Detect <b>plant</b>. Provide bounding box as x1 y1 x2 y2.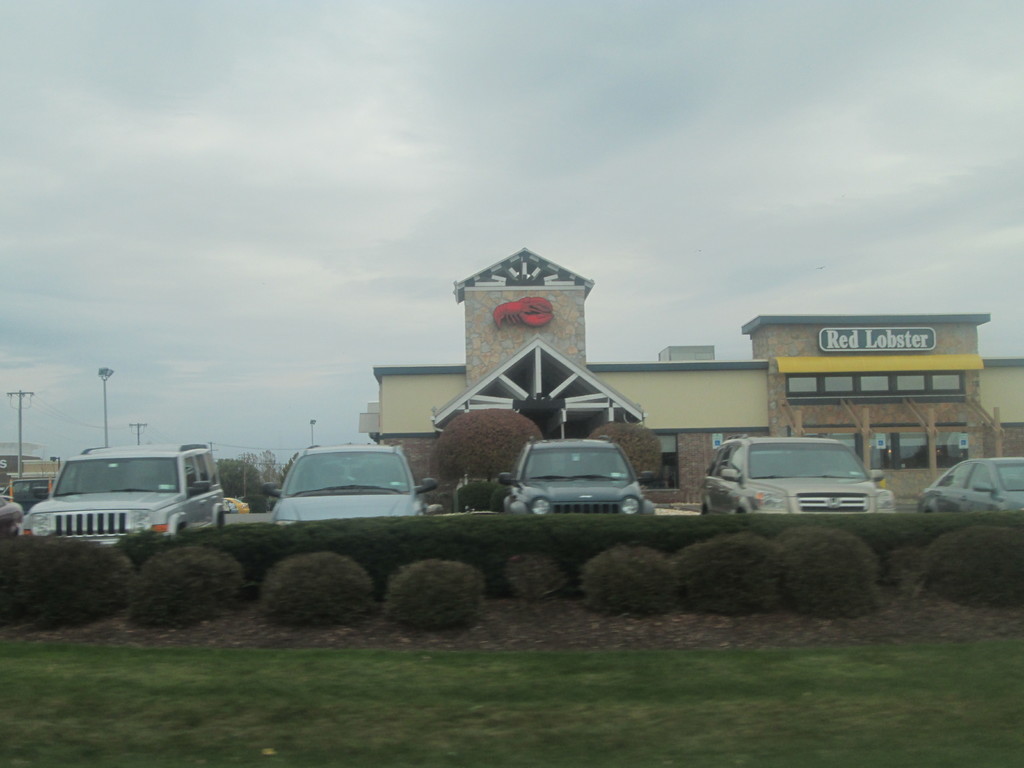
0 525 30 631.
